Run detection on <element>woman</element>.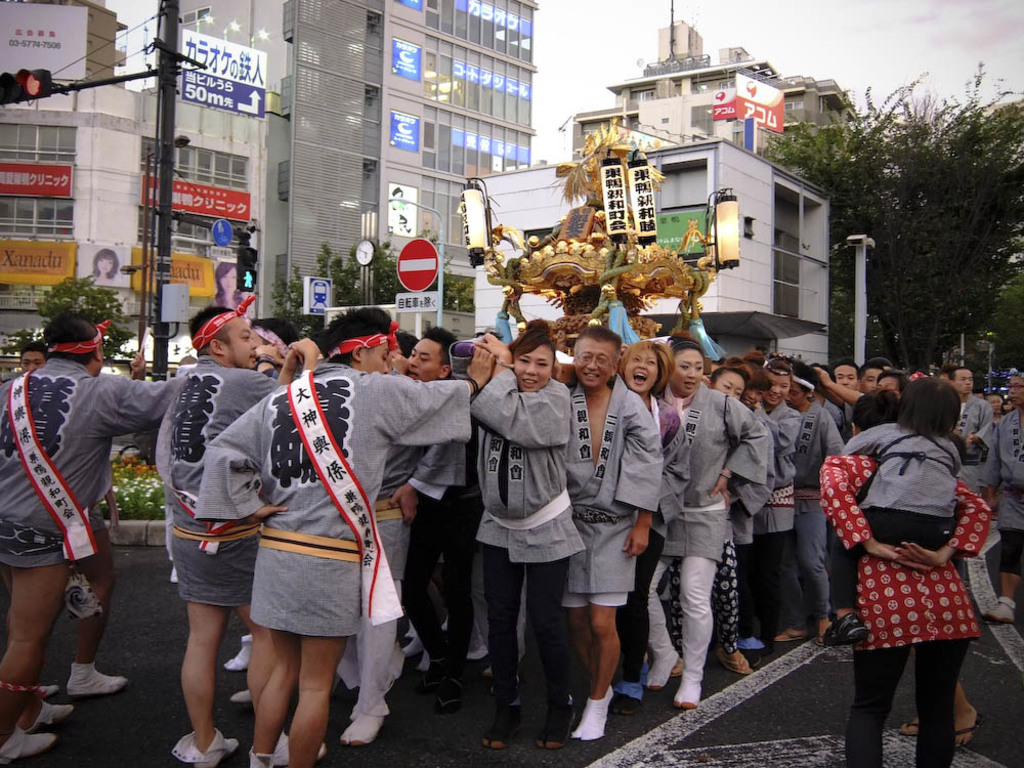
Result: region(610, 332, 692, 707).
